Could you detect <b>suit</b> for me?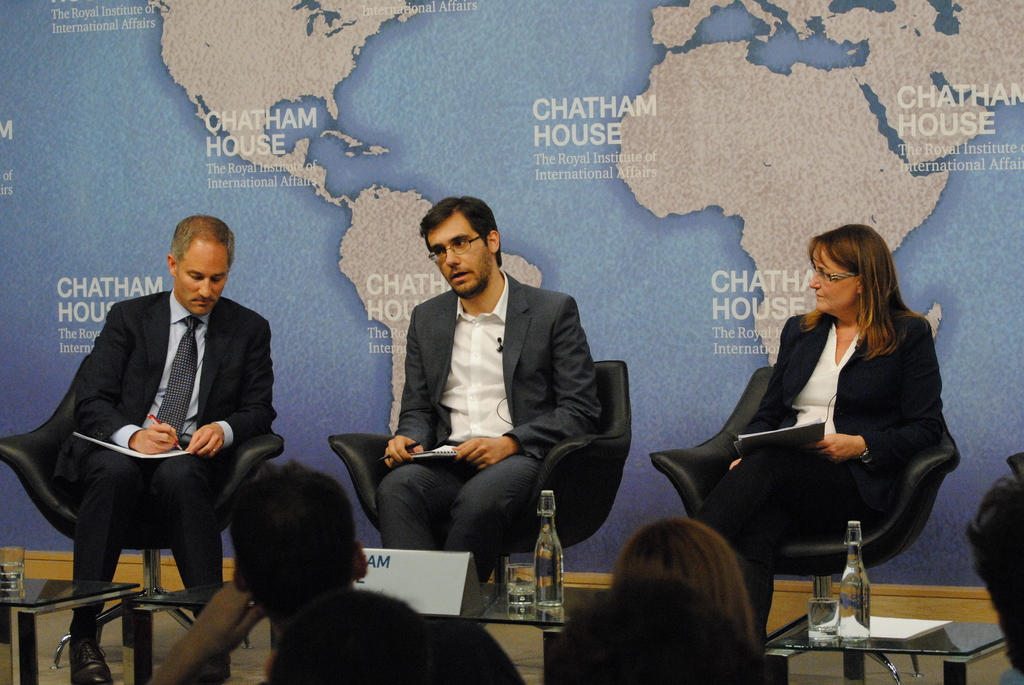
Detection result: 706, 312, 946, 631.
